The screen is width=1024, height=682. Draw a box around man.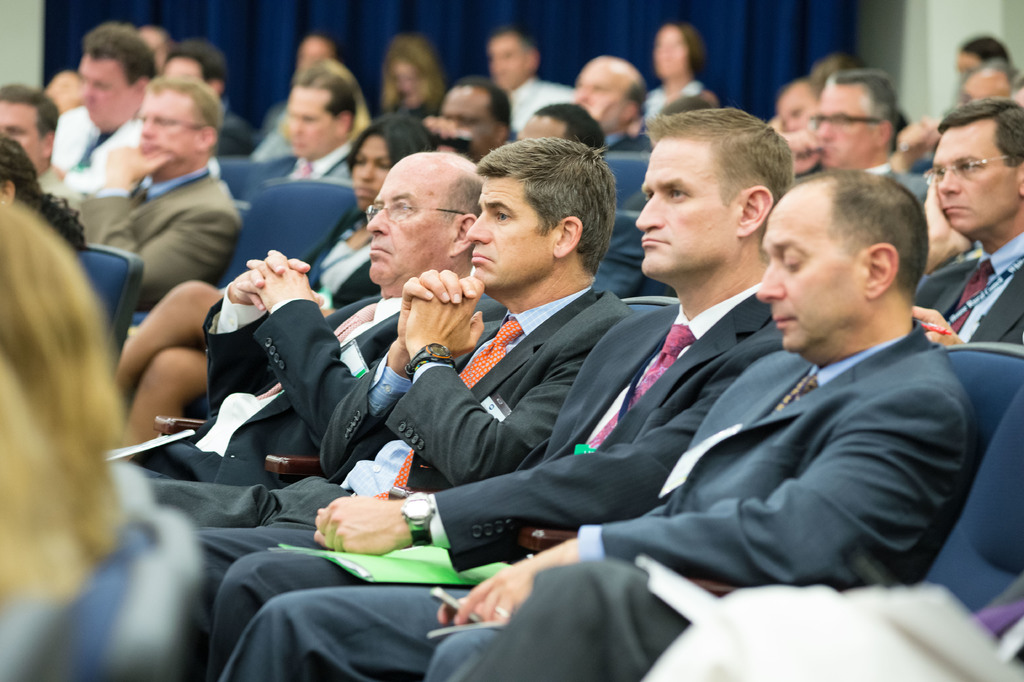
[222, 108, 794, 681].
